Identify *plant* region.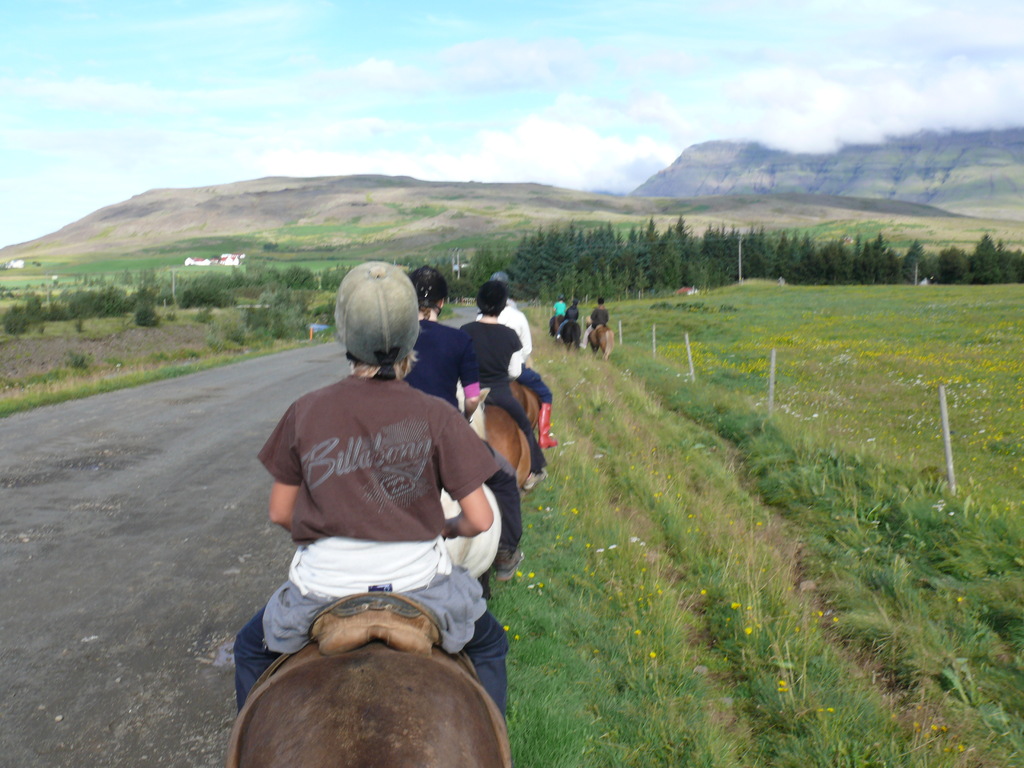
Region: bbox(0, 344, 304, 418).
